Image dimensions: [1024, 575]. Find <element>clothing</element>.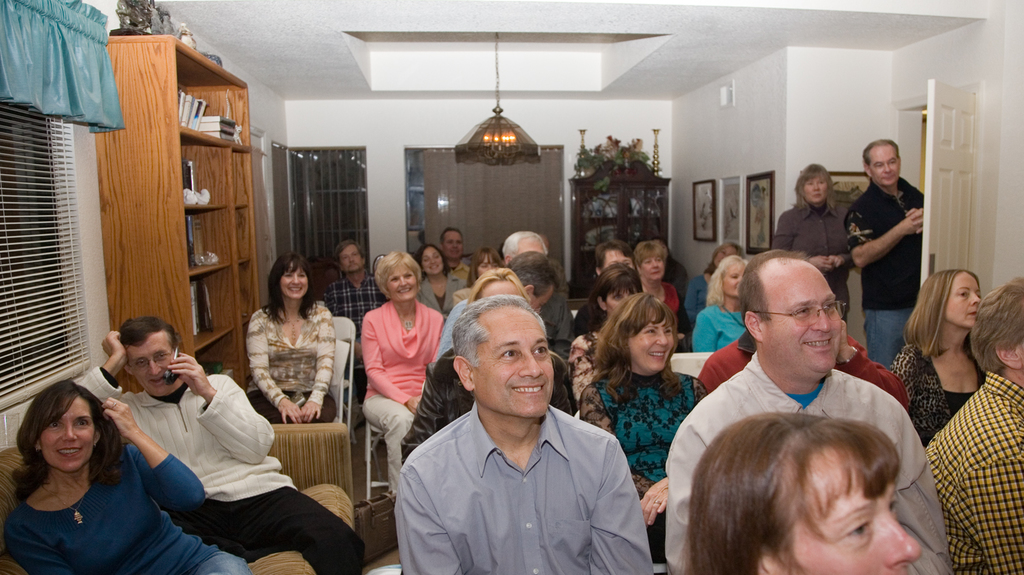
[0, 440, 249, 574].
